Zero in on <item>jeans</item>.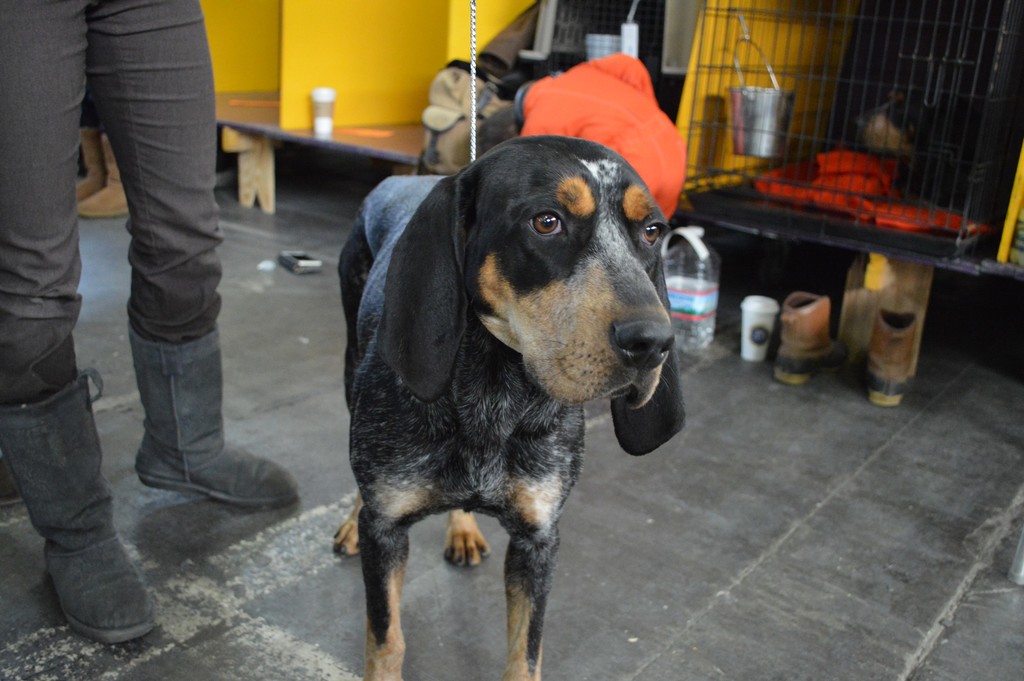
Zeroed in: 26,21,226,424.
